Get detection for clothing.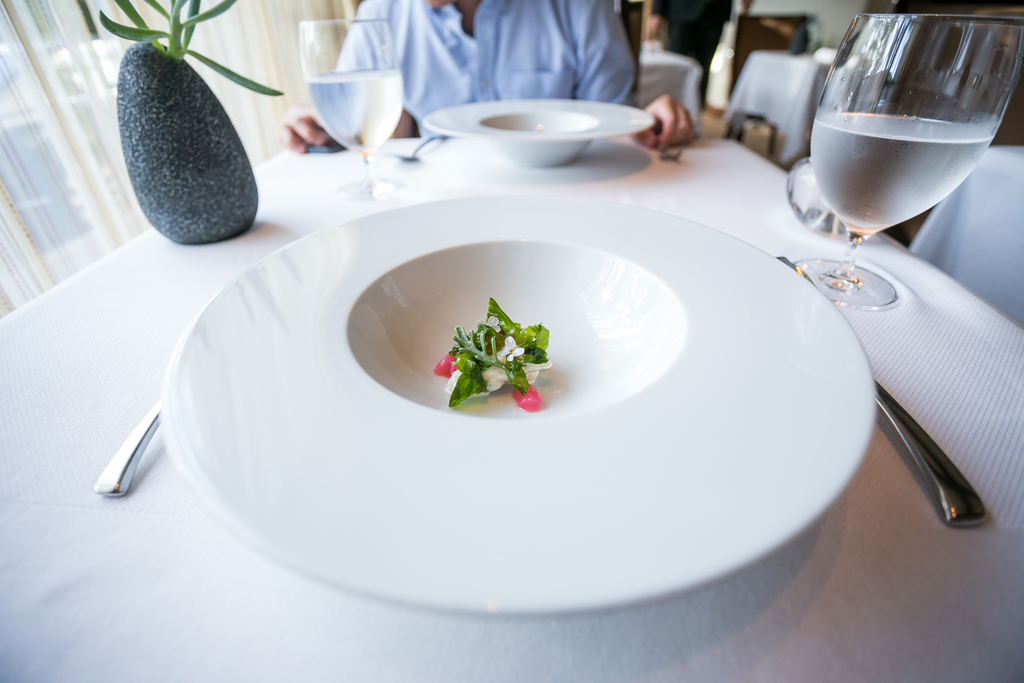
Detection: [655, 0, 757, 76].
